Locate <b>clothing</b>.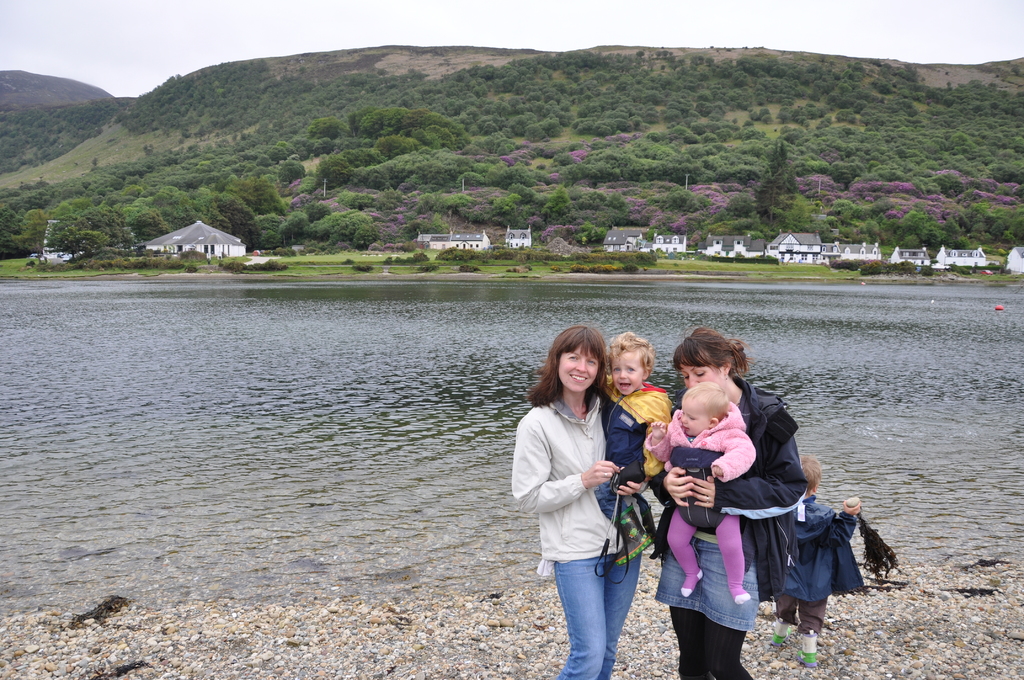
Bounding box: <box>606,380,675,534</box>.
